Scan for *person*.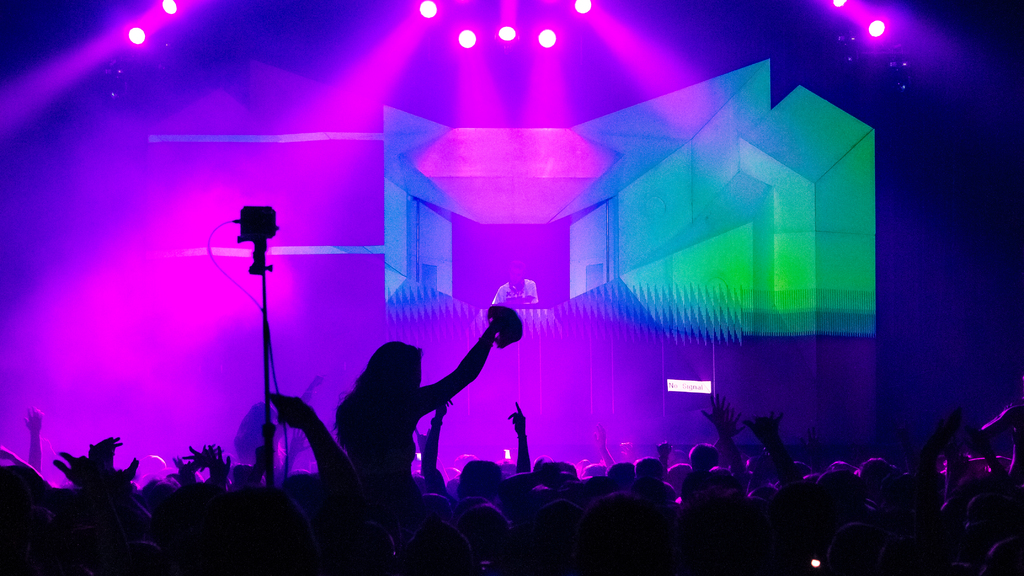
Scan result: 320/317/522/529.
